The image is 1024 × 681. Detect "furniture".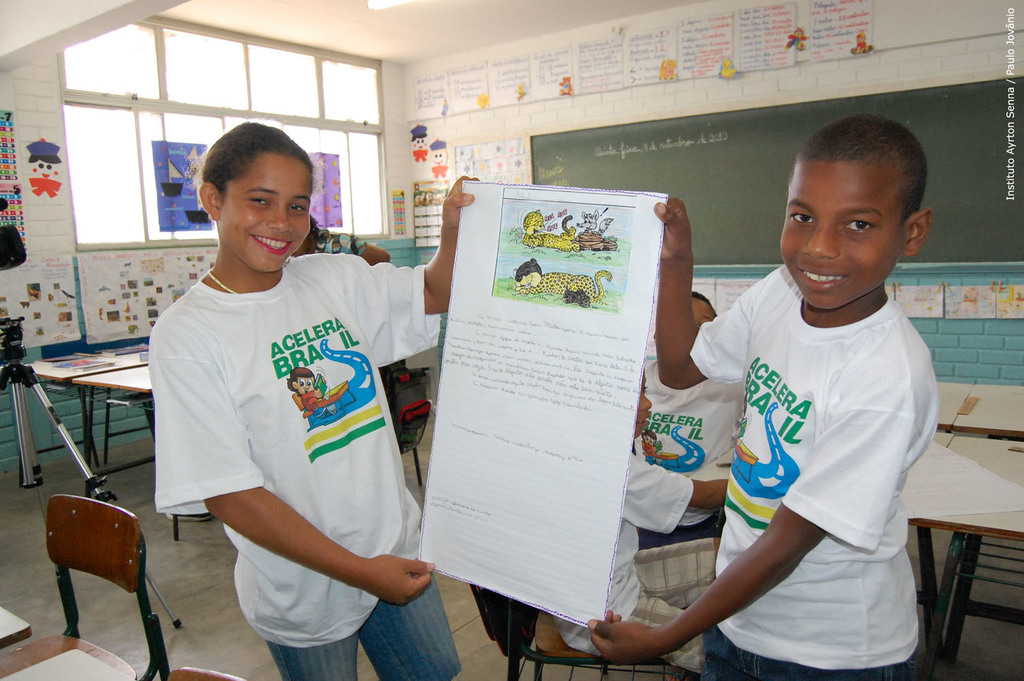
Detection: (29, 351, 144, 467).
